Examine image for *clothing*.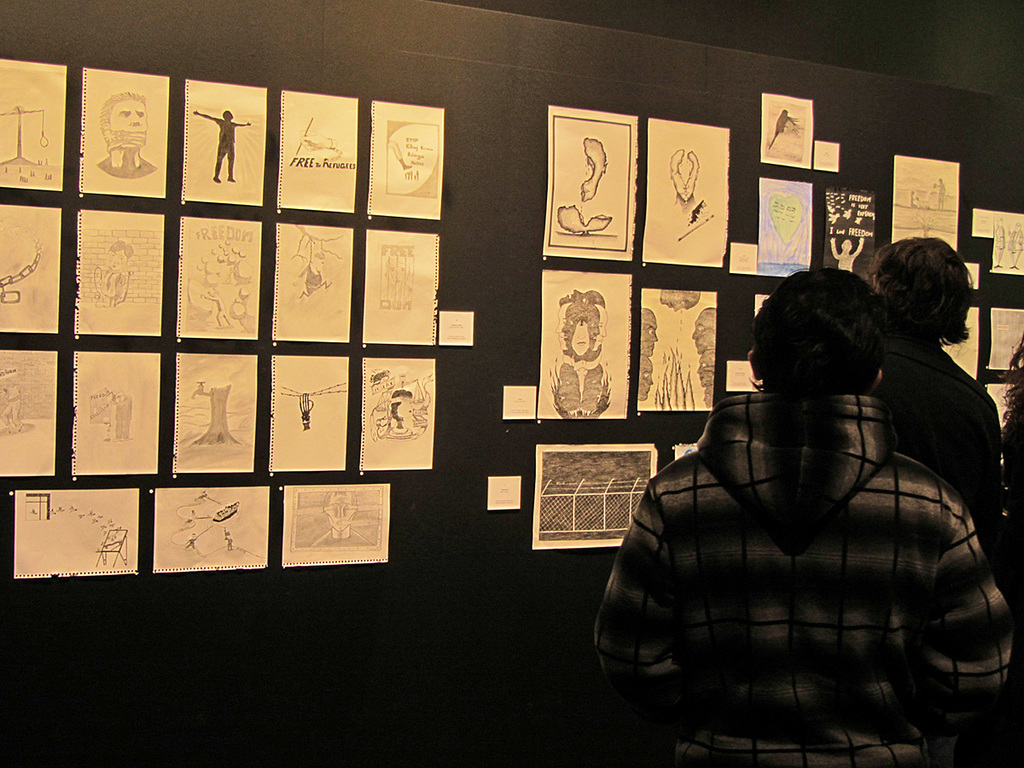
Examination result: 592 313 995 752.
